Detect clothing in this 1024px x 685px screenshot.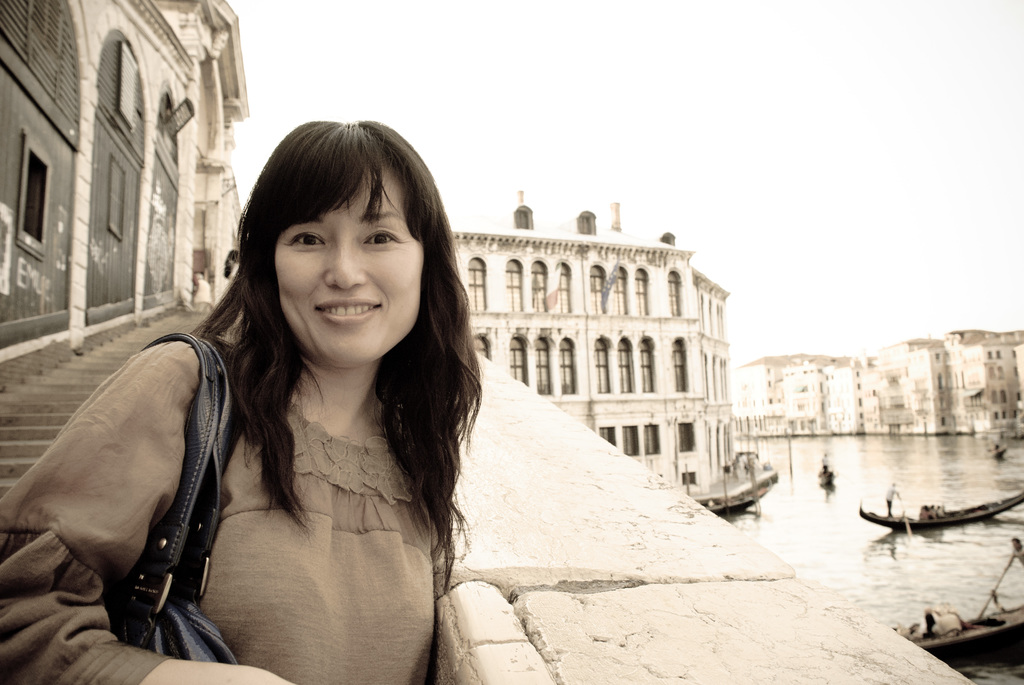
Detection: pyautogui.locateOnScreen(0, 337, 450, 684).
